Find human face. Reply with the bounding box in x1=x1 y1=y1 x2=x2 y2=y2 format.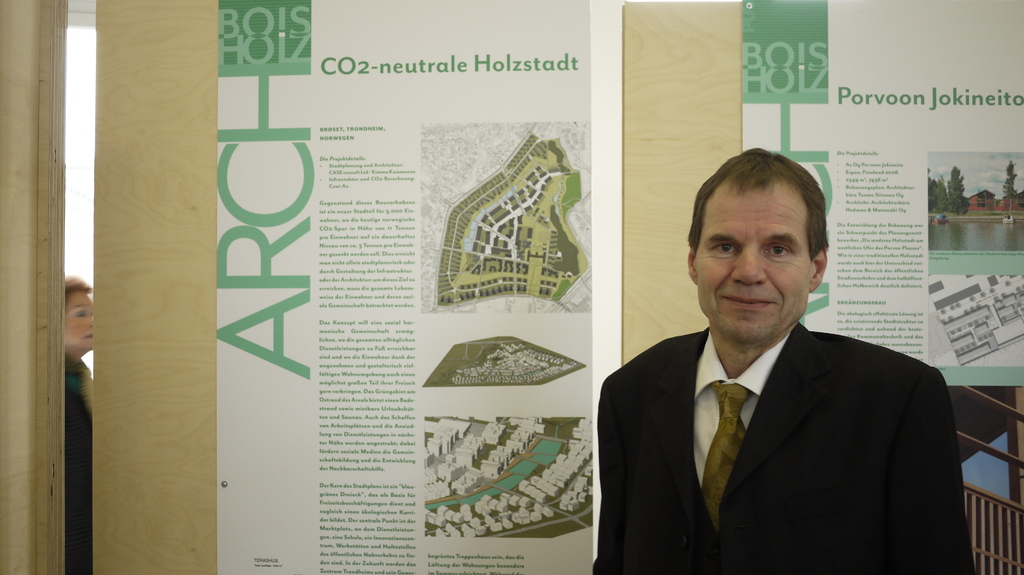
x1=63 y1=292 x2=95 y2=358.
